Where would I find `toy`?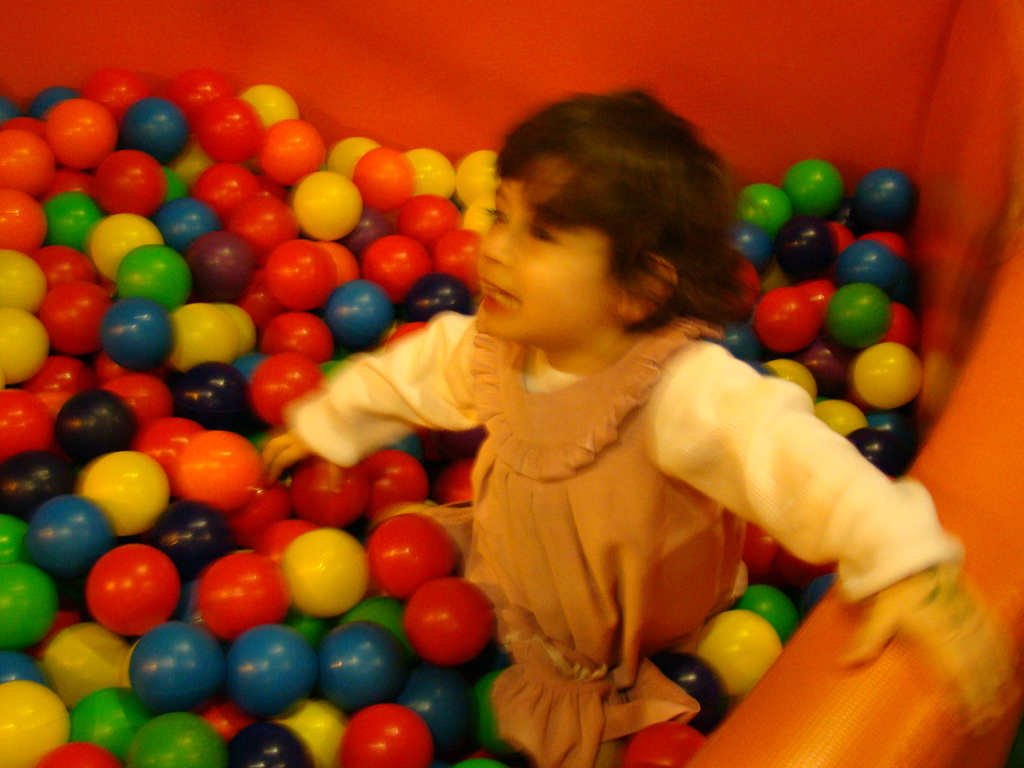
At 31 737 122 767.
